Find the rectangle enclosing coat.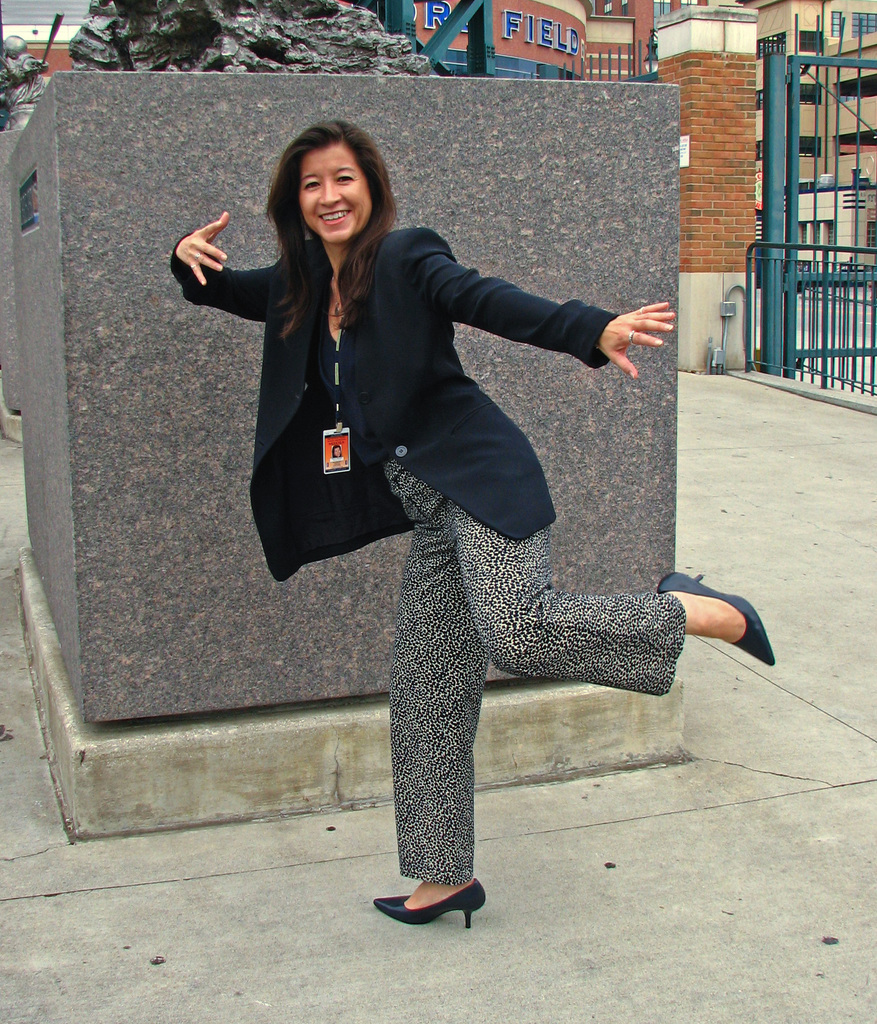
region(170, 223, 621, 575).
